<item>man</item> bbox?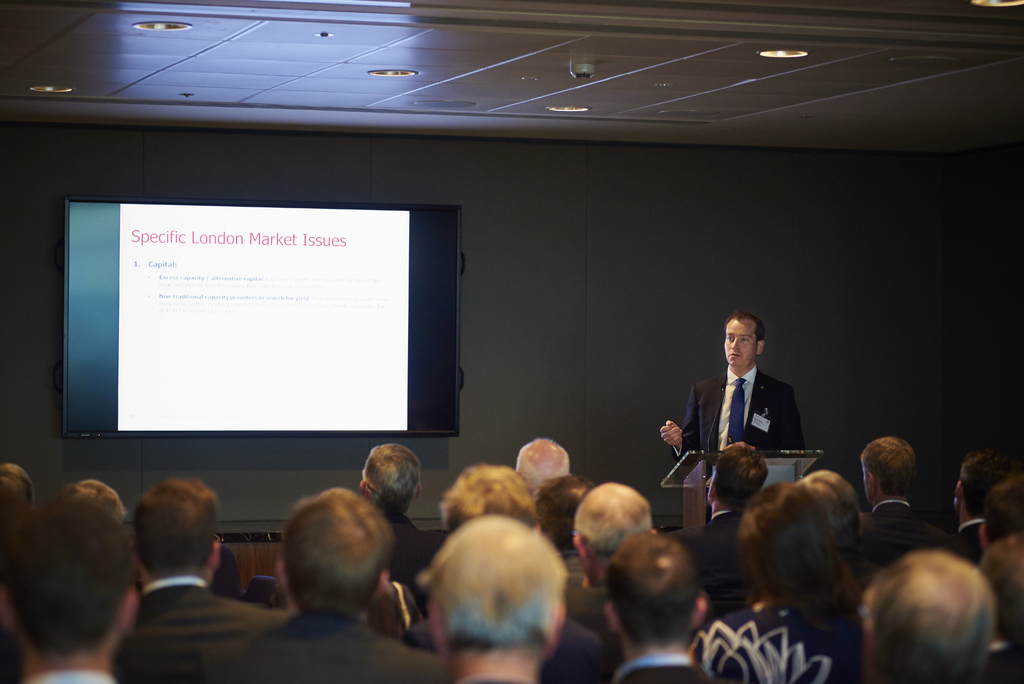
<bbox>662, 313, 804, 529</bbox>
